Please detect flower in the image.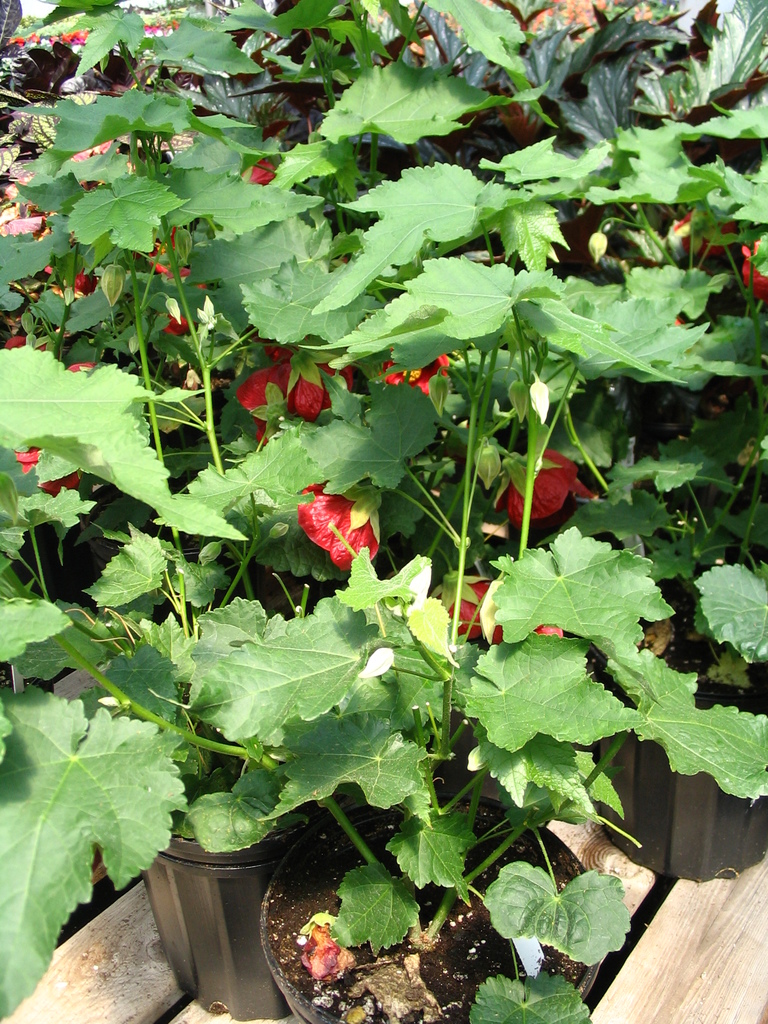
box(508, 449, 596, 532).
